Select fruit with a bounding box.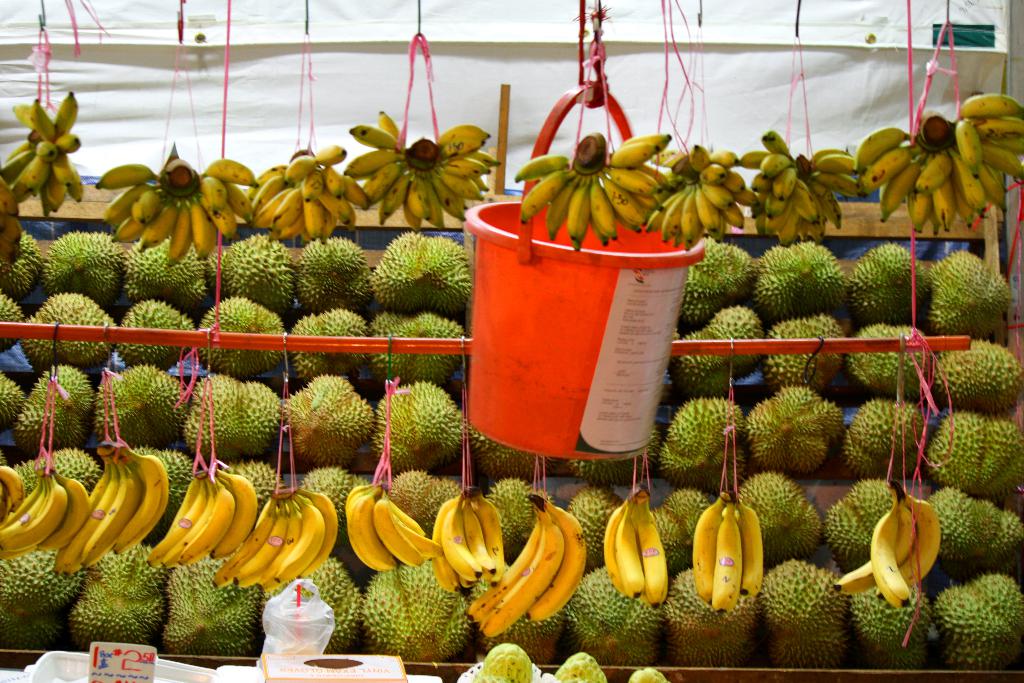
region(637, 493, 669, 608).
